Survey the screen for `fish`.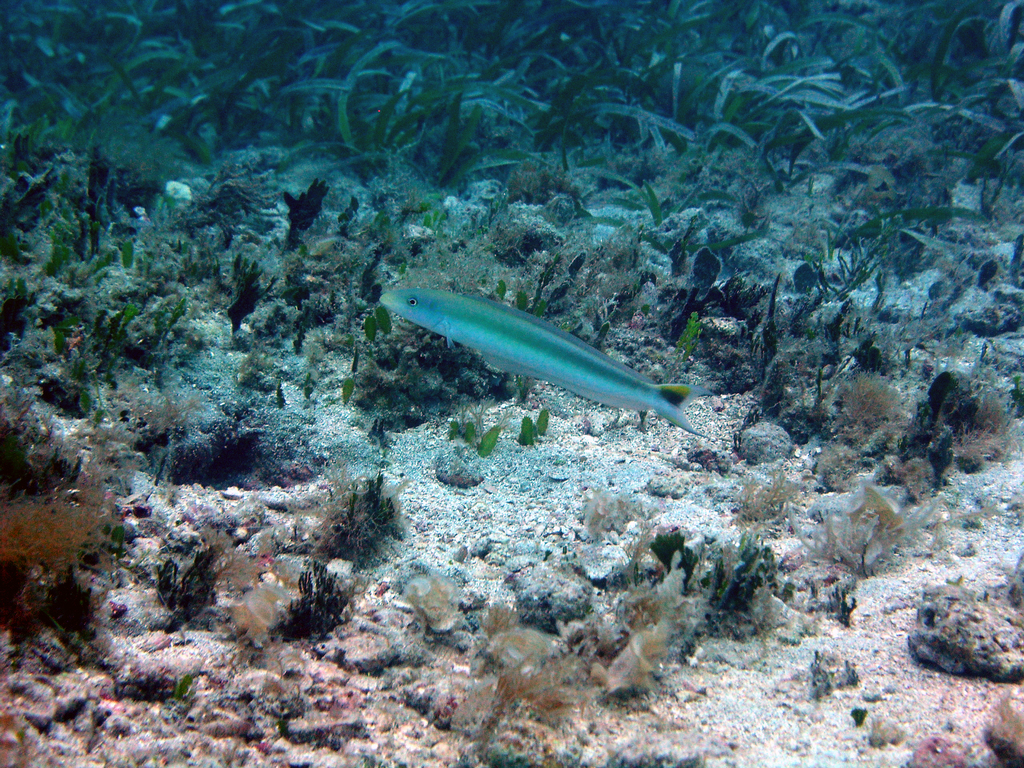
Survey found: 376, 262, 715, 442.
